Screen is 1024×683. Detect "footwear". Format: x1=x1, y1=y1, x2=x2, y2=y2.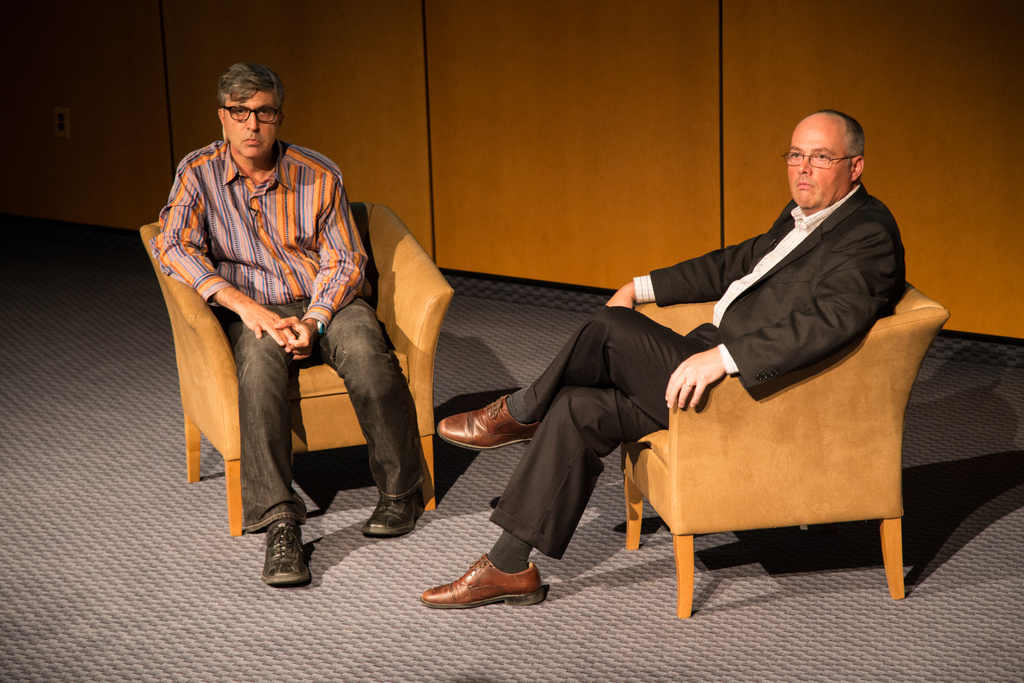
x1=263, y1=520, x2=308, y2=584.
